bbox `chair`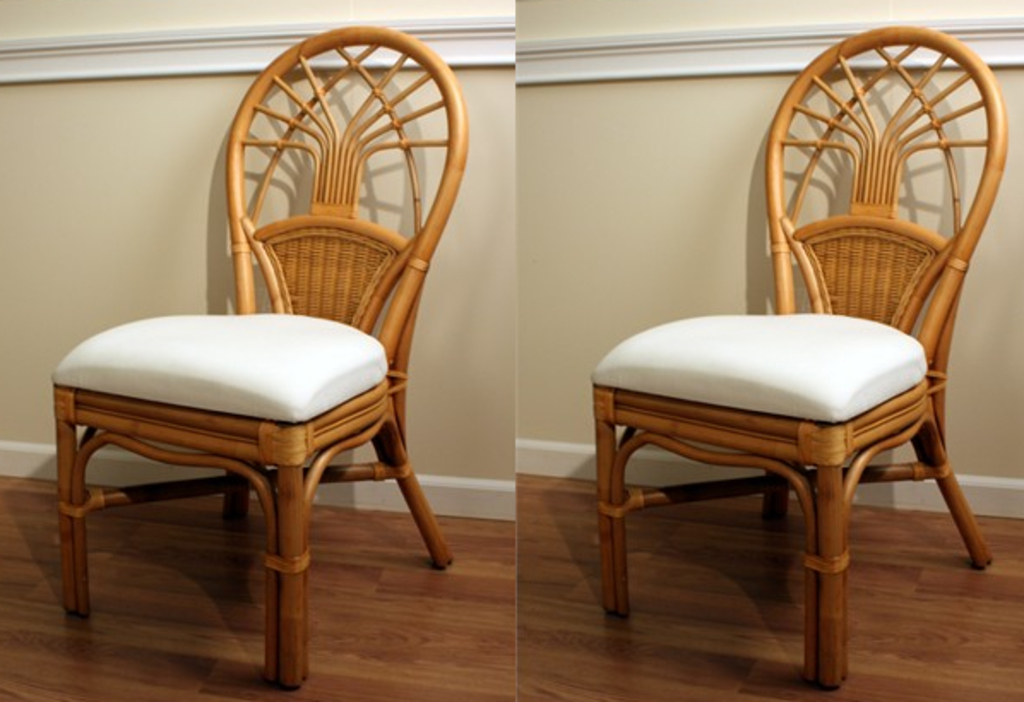
[591, 27, 1009, 688]
